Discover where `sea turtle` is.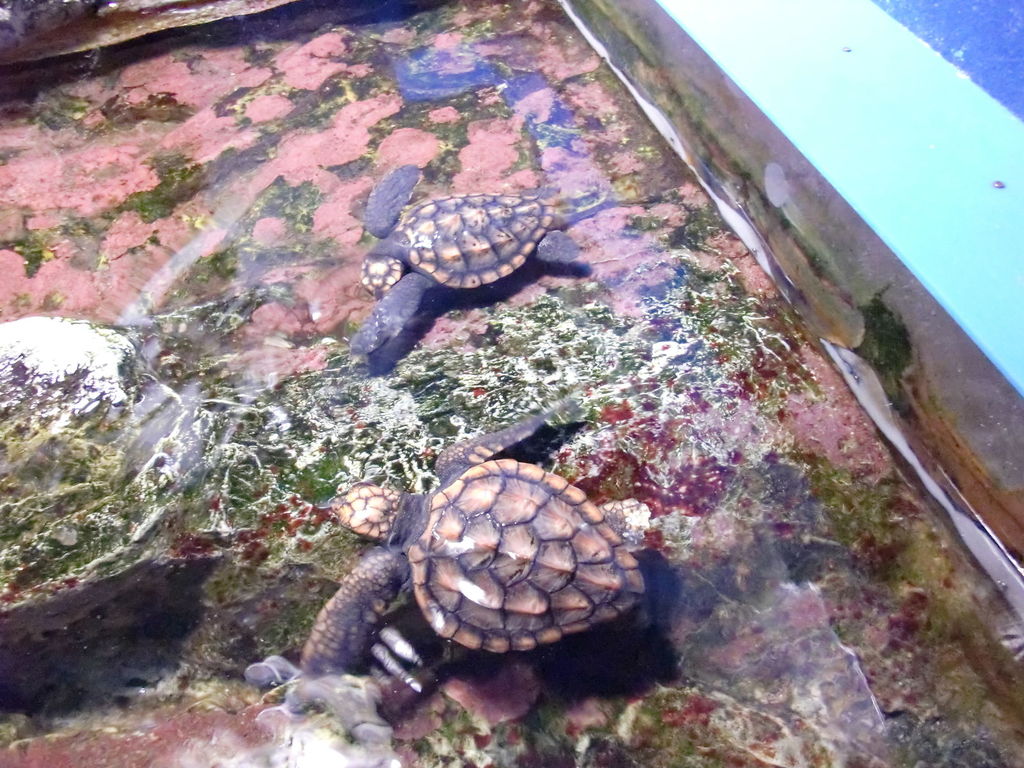
Discovered at [left=301, top=397, right=653, bottom=681].
